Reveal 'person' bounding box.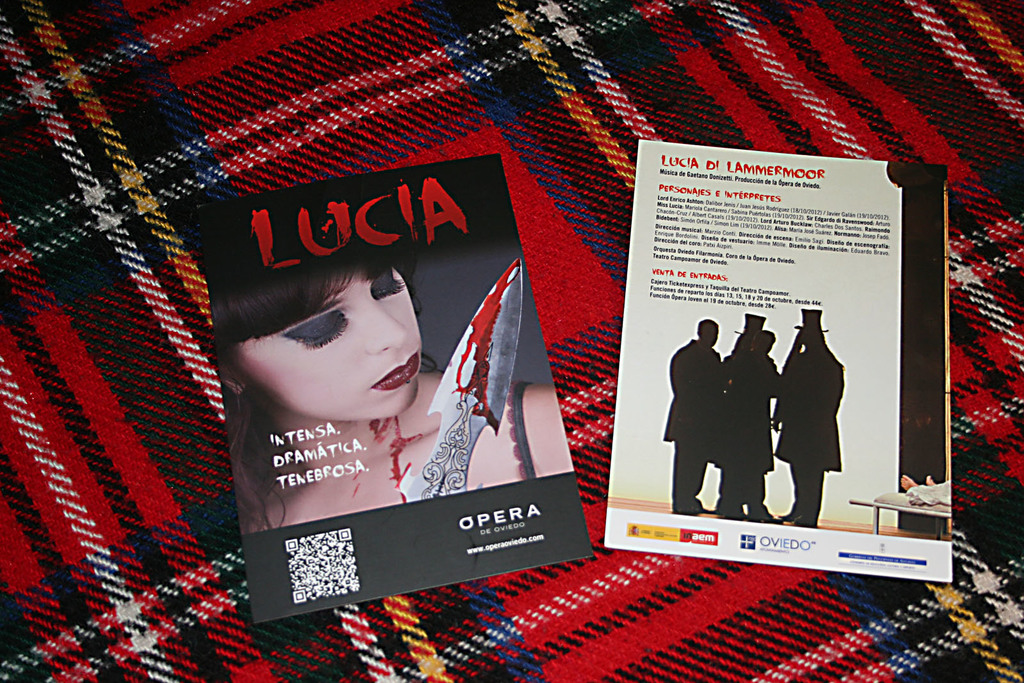
Revealed: Rect(668, 320, 728, 514).
